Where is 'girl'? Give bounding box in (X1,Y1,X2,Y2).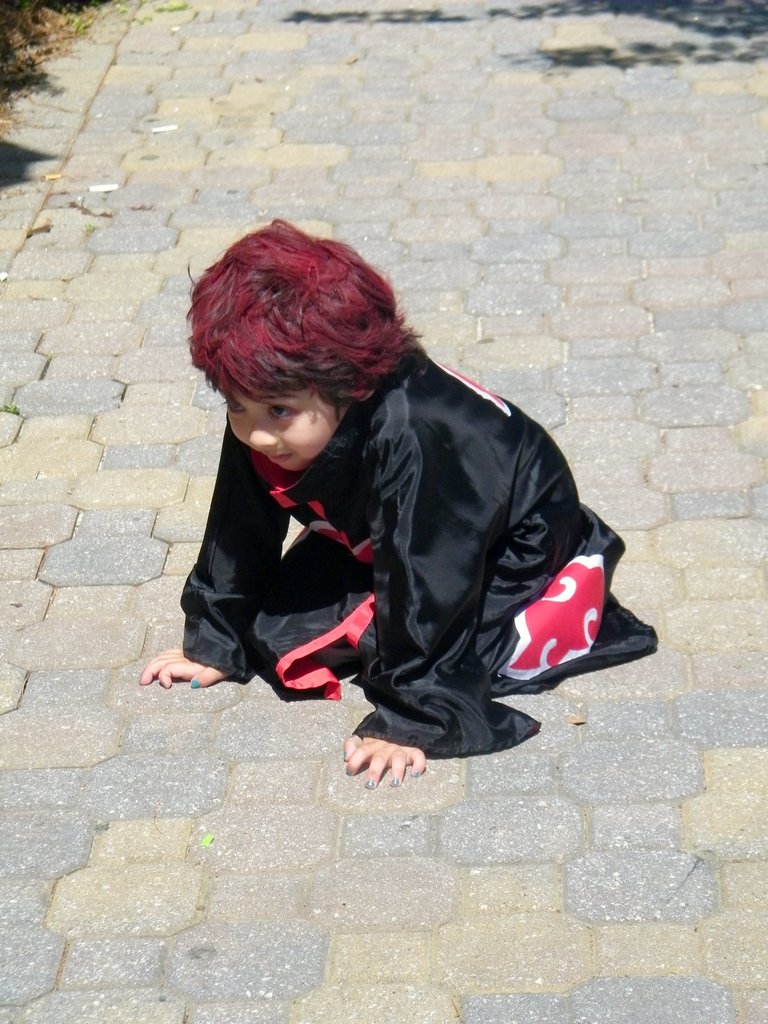
(139,218,657,787).
